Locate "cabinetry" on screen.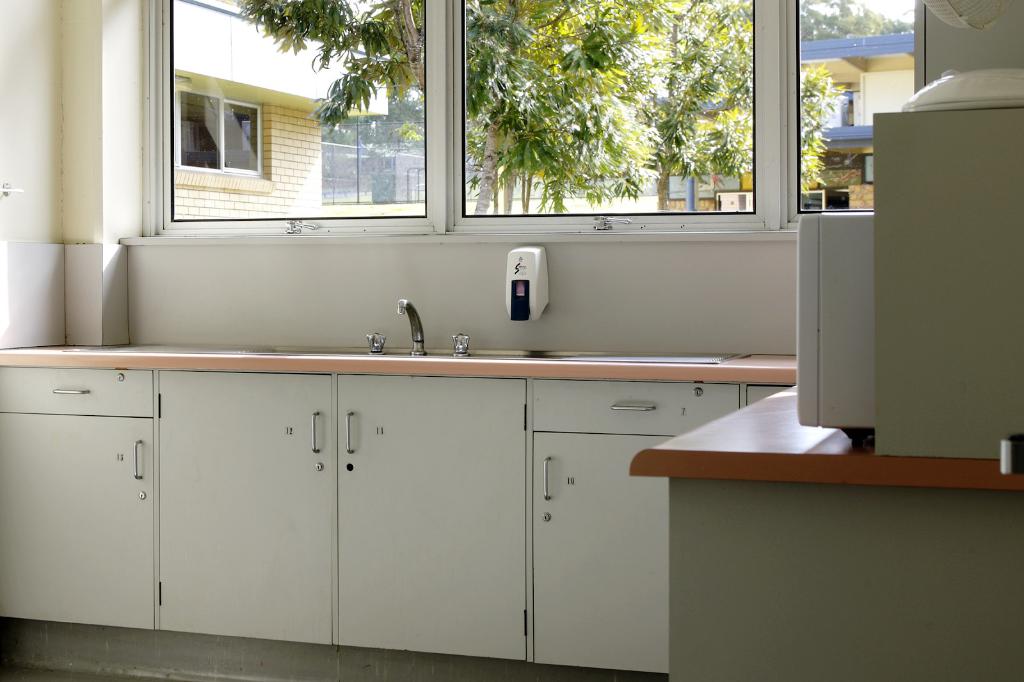
On screen at 0/363/791/674.
